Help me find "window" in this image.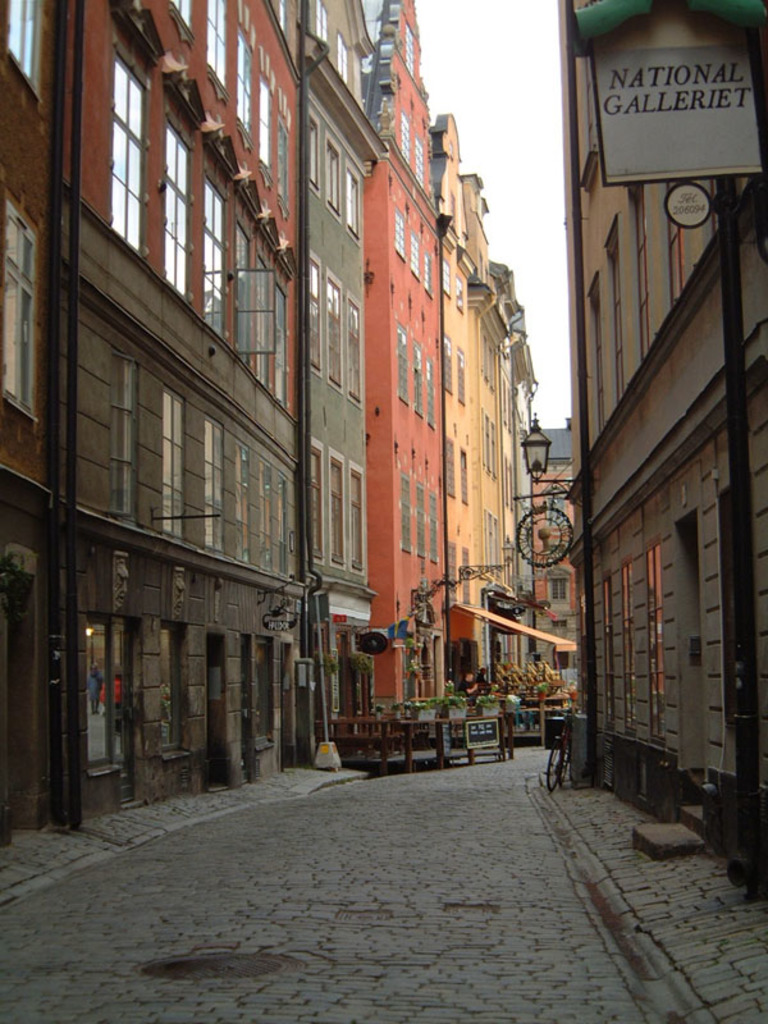
Found it: 251, 74, 273, 172.
